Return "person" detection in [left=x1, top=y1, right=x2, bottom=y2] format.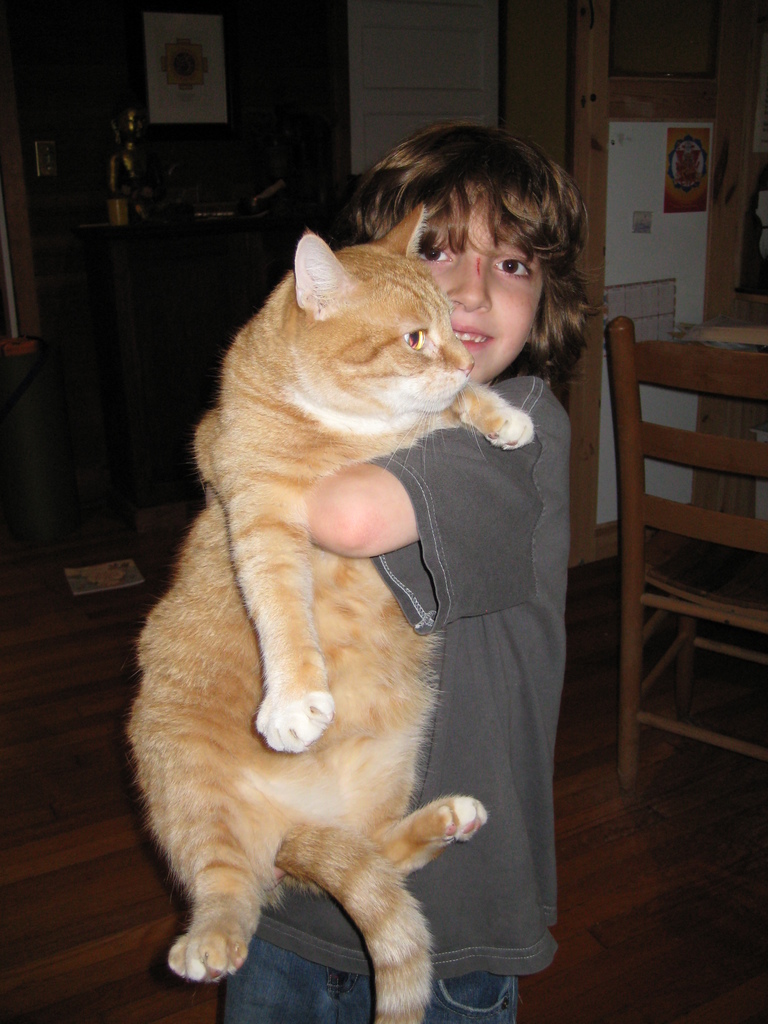
[left=142, top=84, right=584, bottom=1023].
